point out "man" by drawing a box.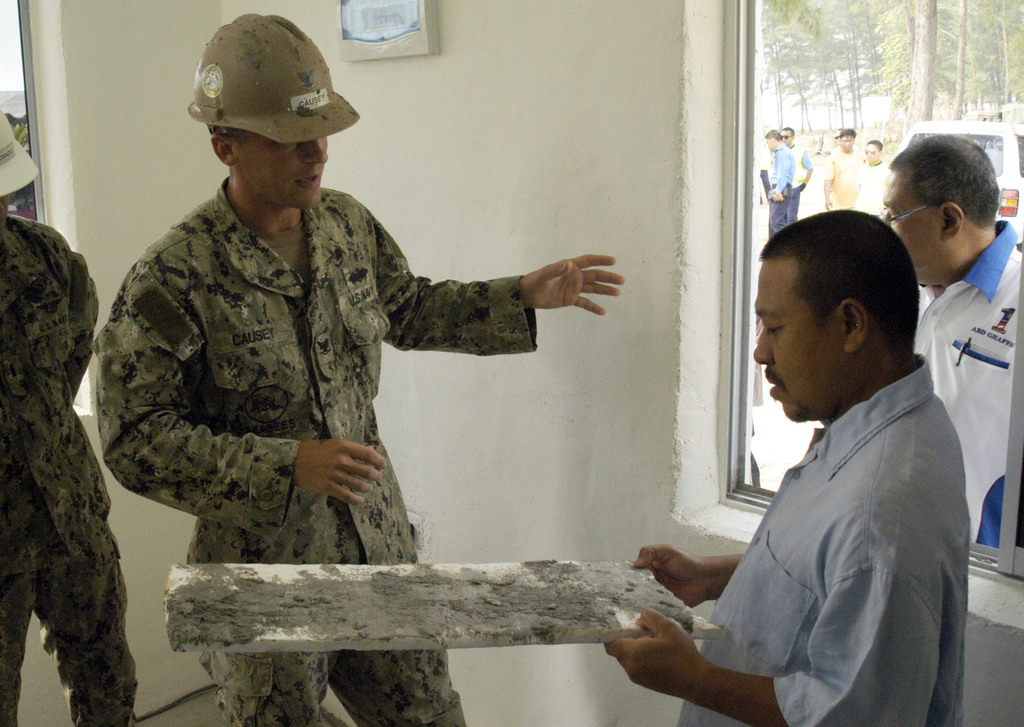
l=94, t=10, r=626, b=726.
